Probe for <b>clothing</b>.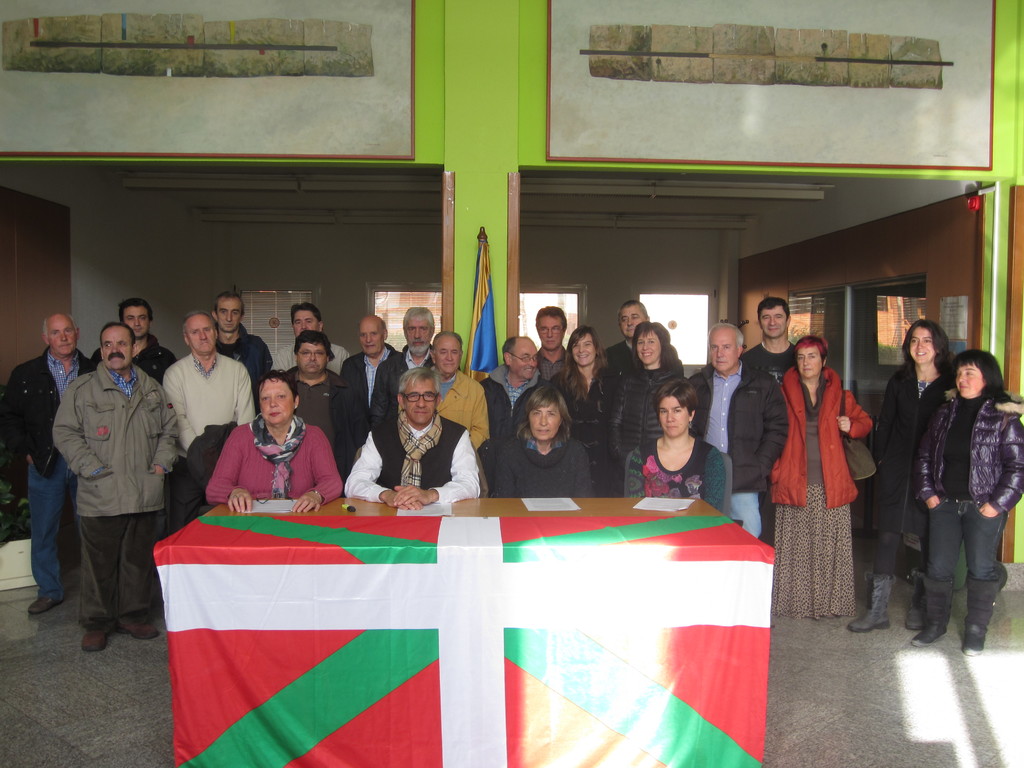
Probe result: locate(746, 331, 794, 378).
